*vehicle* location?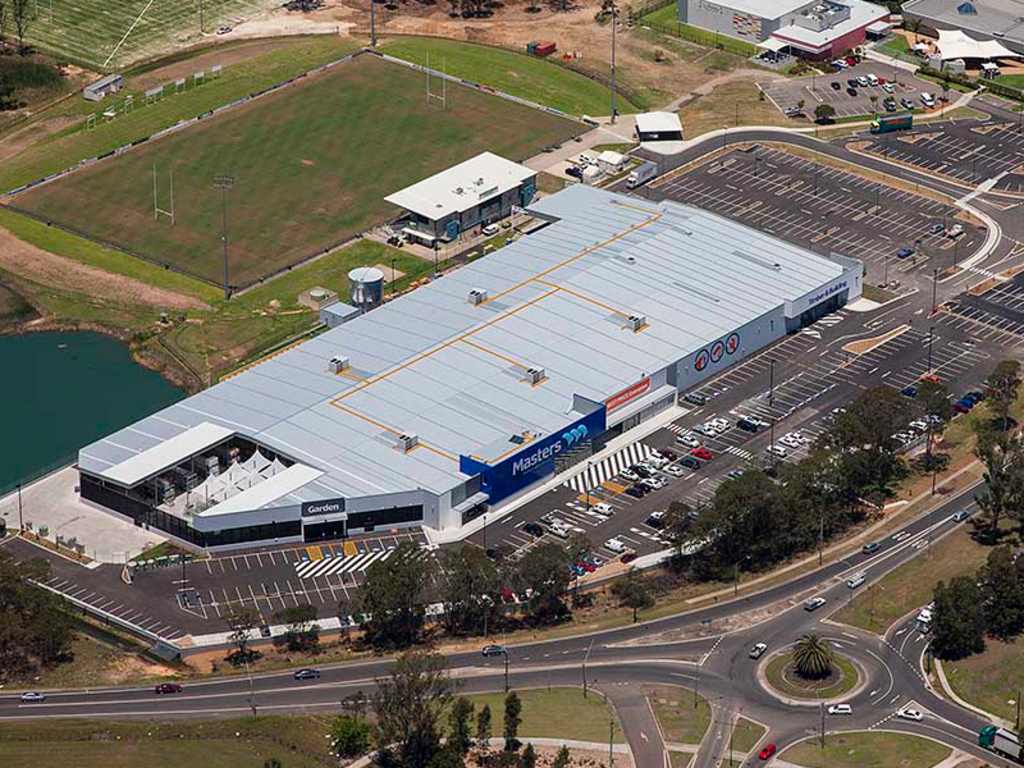
x1=978 y1=722 x2=1023 y2=763
